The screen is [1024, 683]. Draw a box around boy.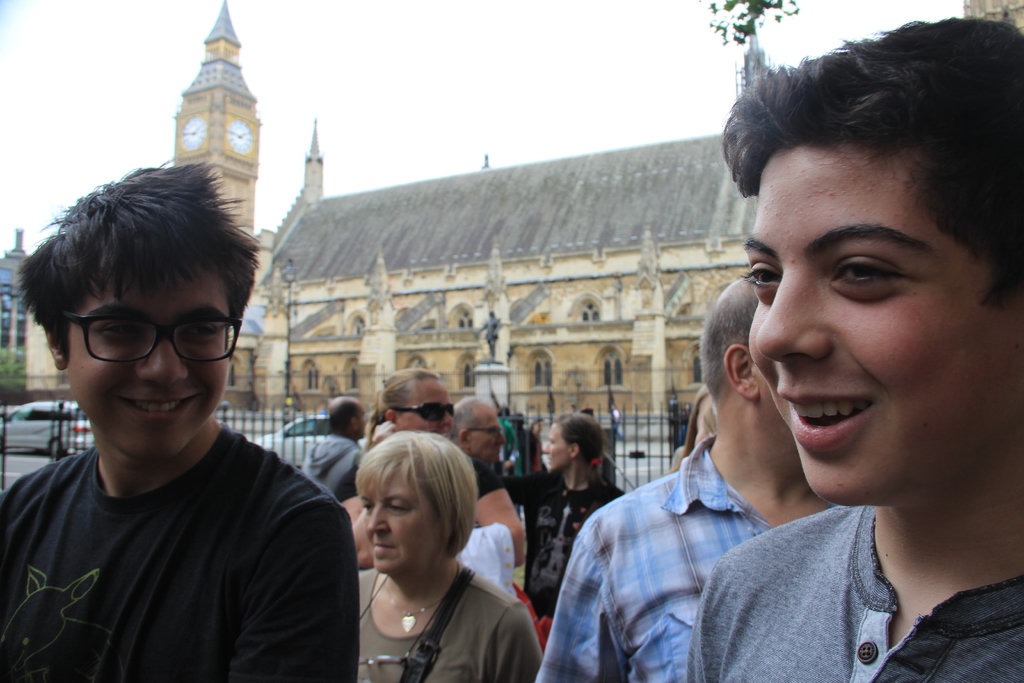
<box>0,137,353,682</box>.
